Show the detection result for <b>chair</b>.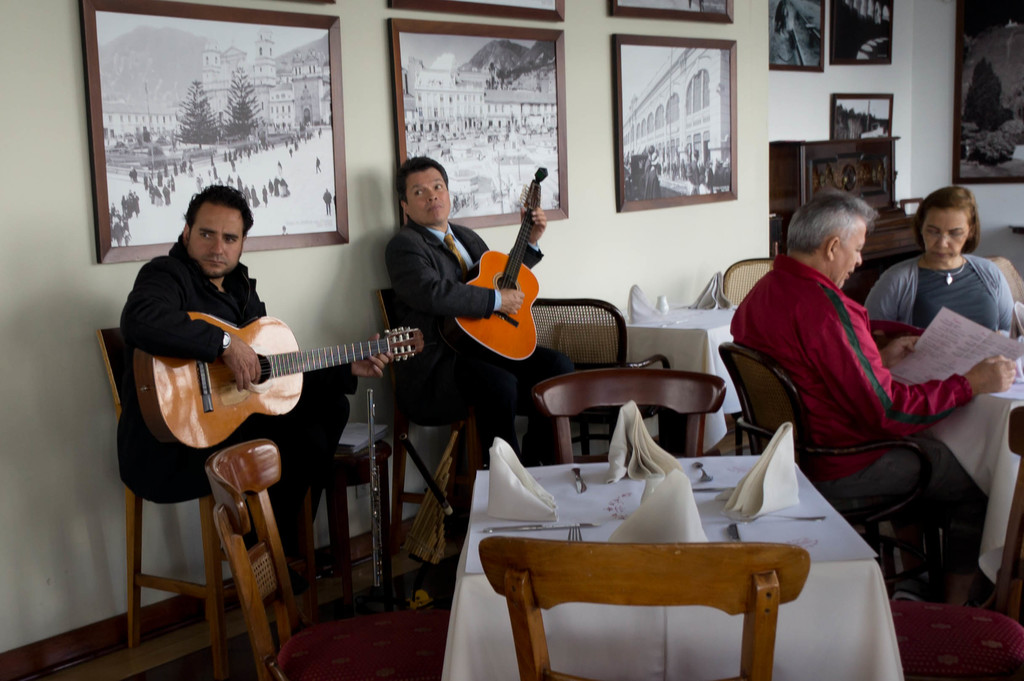
l=723, t=254, r=776, b=303.
